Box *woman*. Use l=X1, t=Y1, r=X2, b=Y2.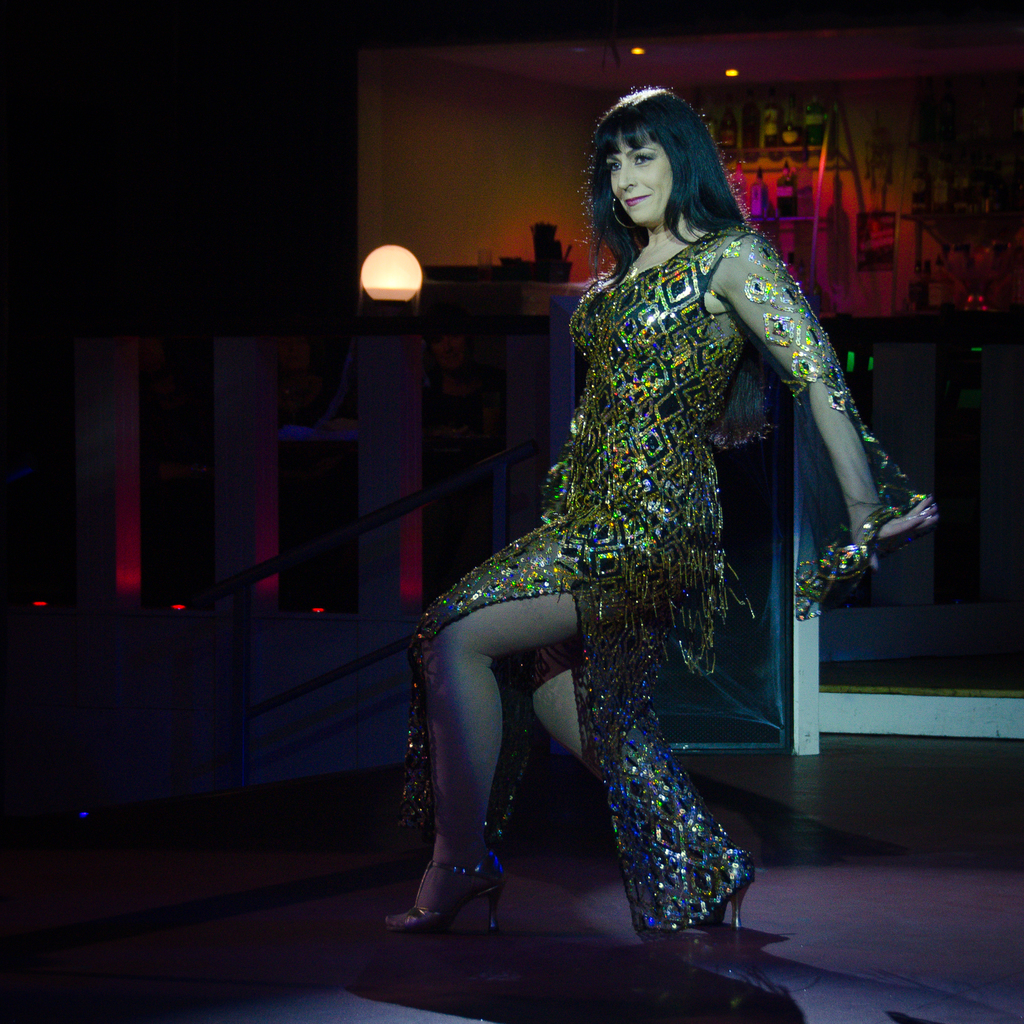
l=406, t=80, r=894, b=916.
